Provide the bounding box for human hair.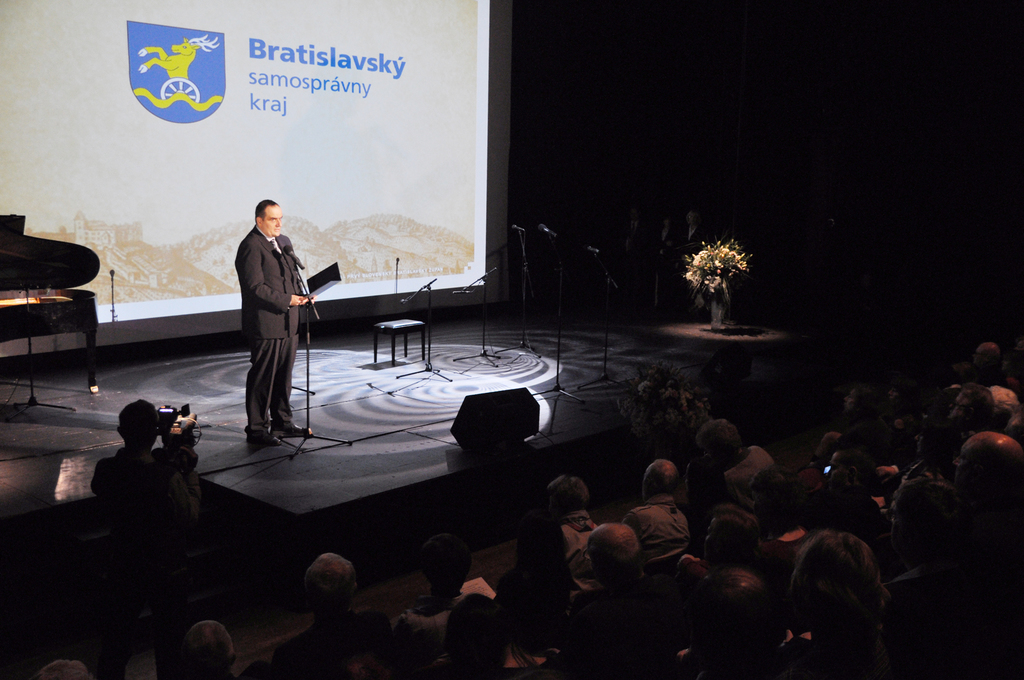
x1=639, y1=458, x2=677, y2=496.
